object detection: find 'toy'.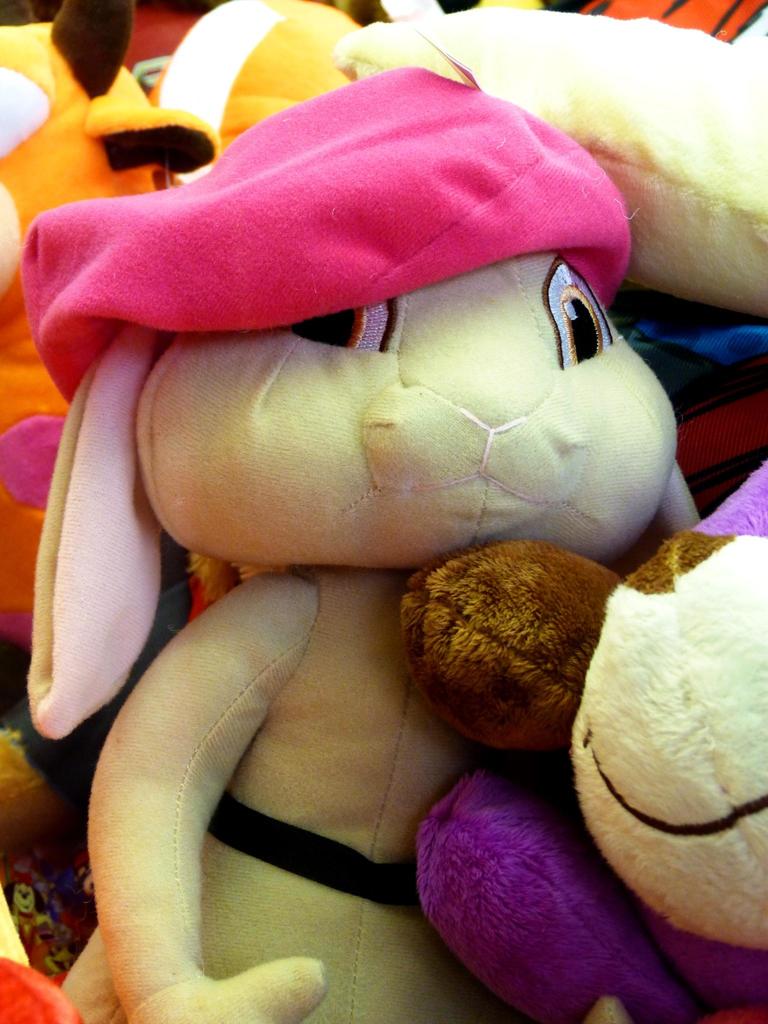
crop(123, 0, 226, 92).
